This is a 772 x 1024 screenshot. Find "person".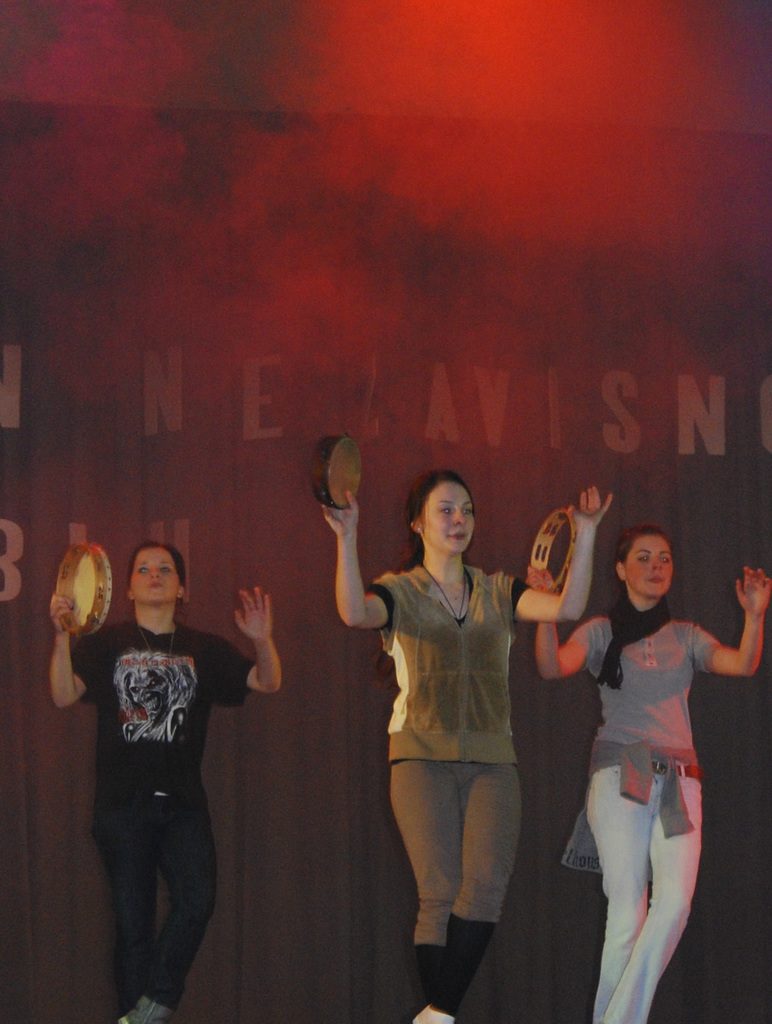
Bounding box: [left=78, top=514, right=251, bottom=1019].
